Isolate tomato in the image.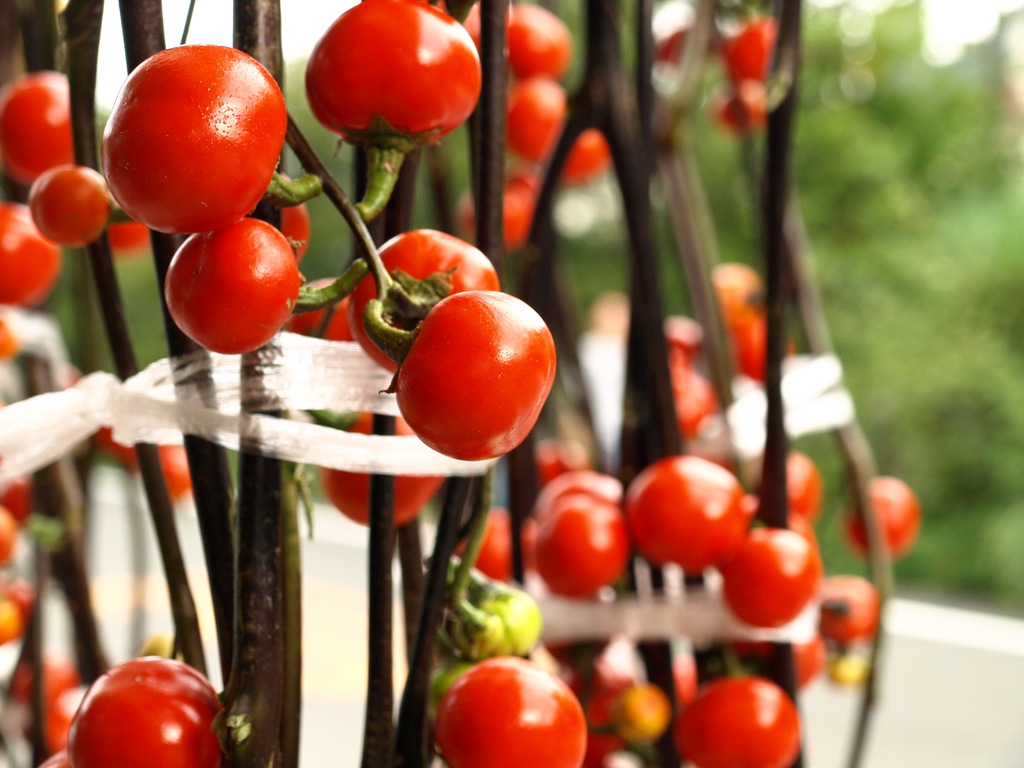
Isolated region: <bbox>342, 225, 497, 366</bbox>.
